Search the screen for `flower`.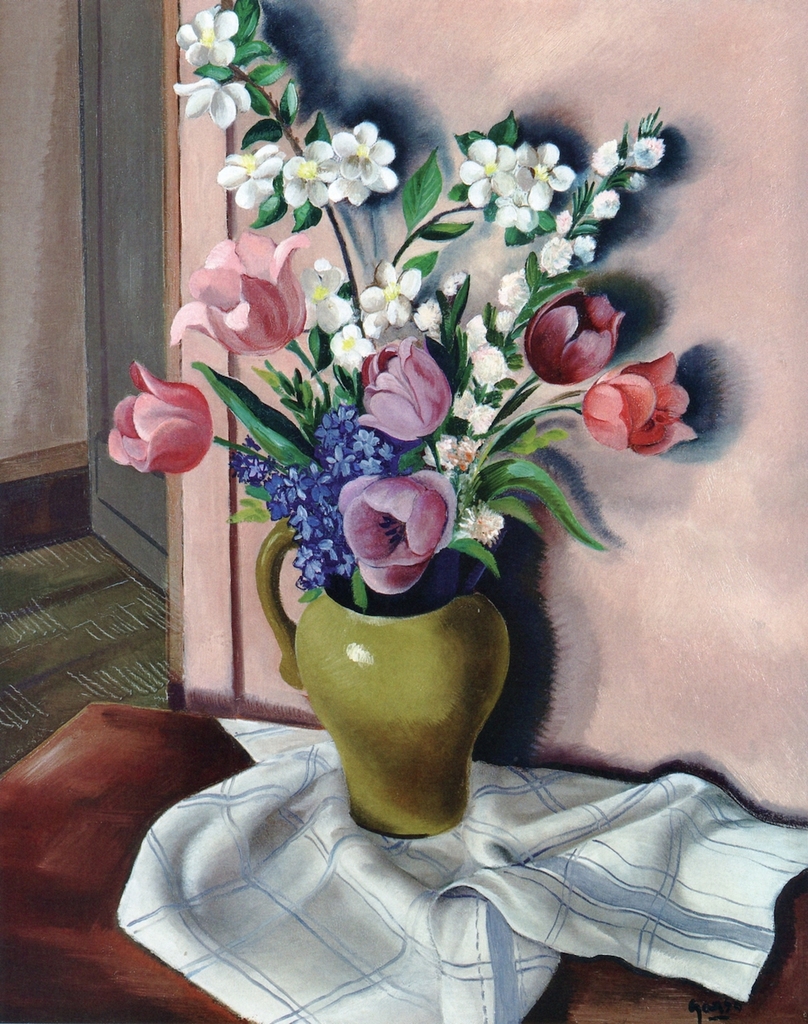
Found at [434,433,480,468].
